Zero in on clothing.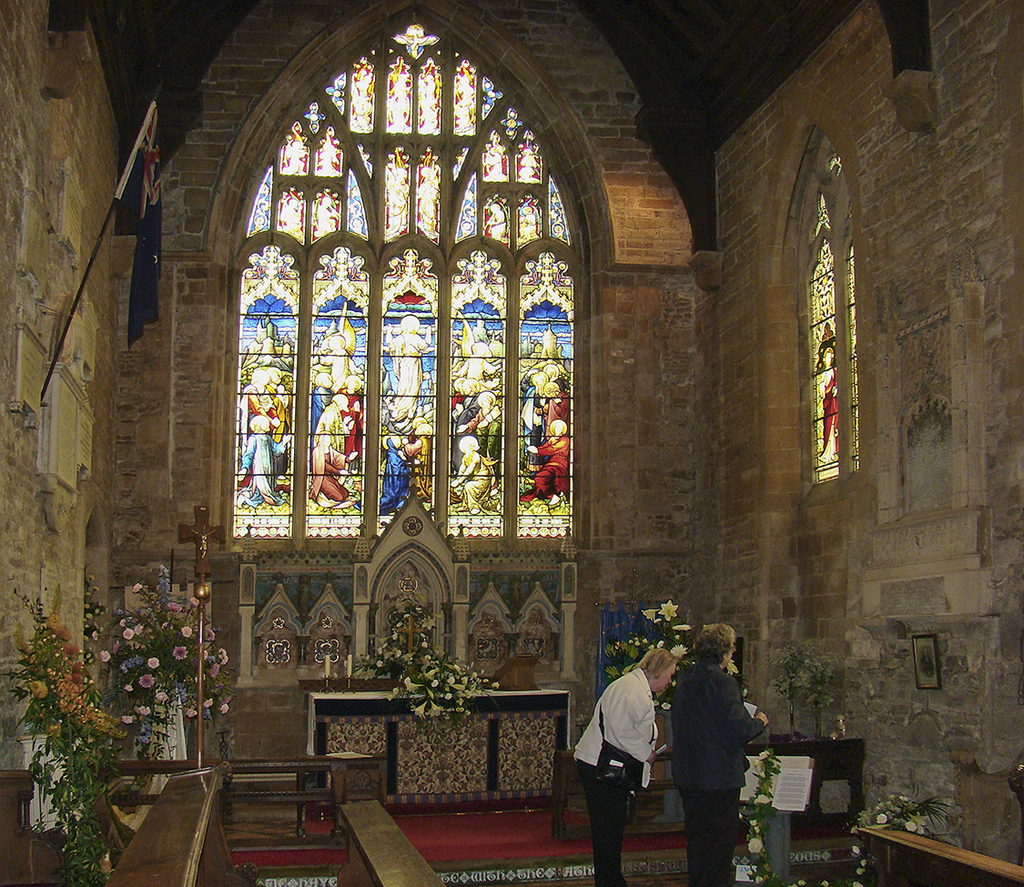
Zeroed in: (left=567, top=663, right=668, bottom=886).
